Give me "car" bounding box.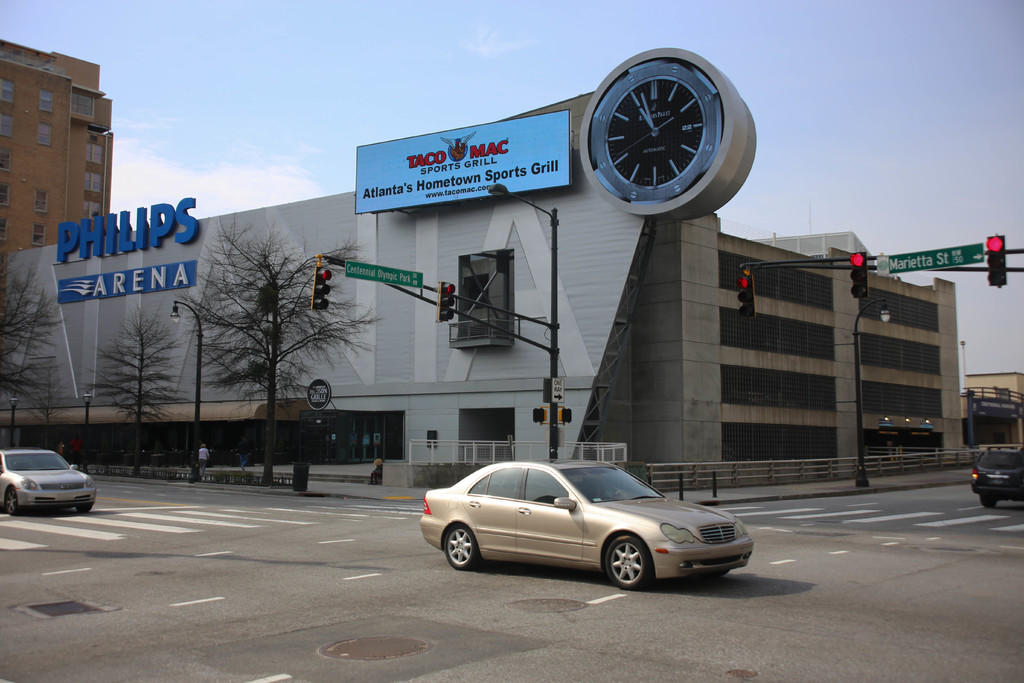
976, 443, 1023, 509.
